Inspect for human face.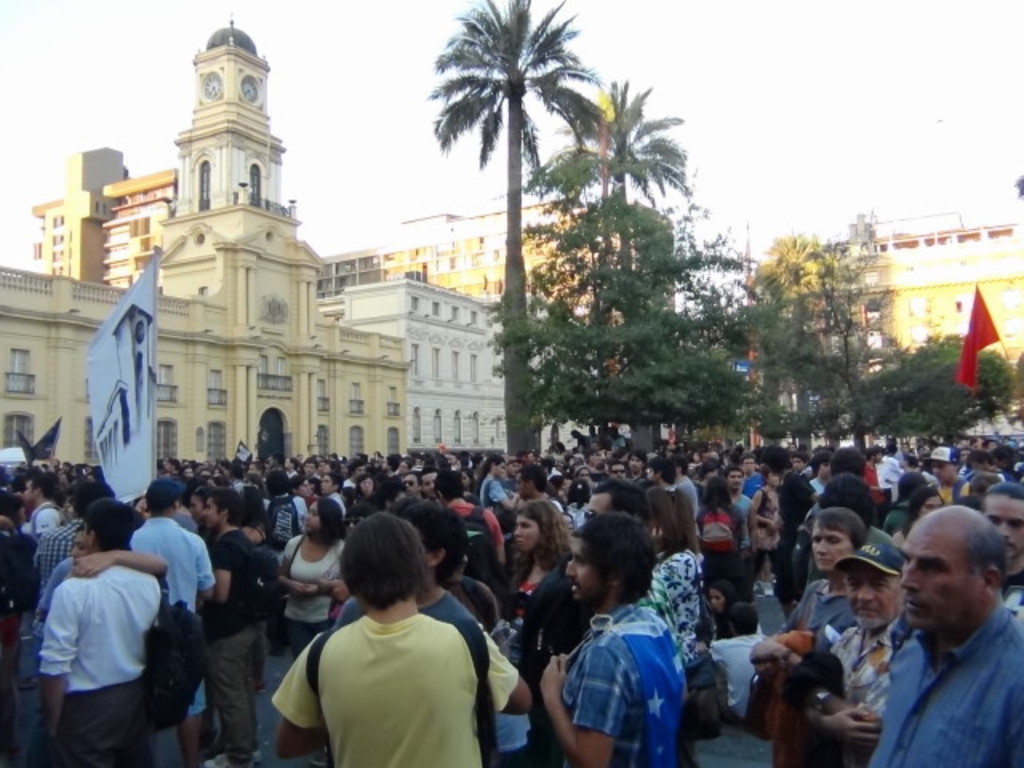
Inspection: left=845, top=571, right=901, bottom=627.
